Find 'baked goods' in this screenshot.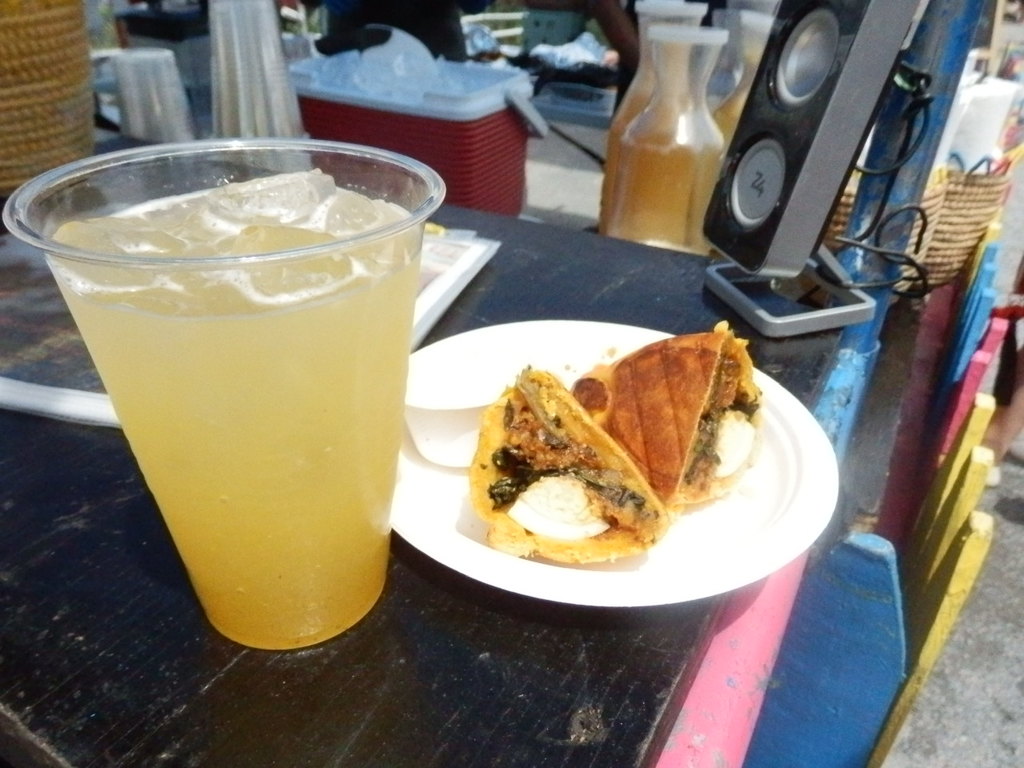
The bounding box for 'baked goods' is {"x1": 461, "y1": 355, "x2": 671, "y2": 558}.
